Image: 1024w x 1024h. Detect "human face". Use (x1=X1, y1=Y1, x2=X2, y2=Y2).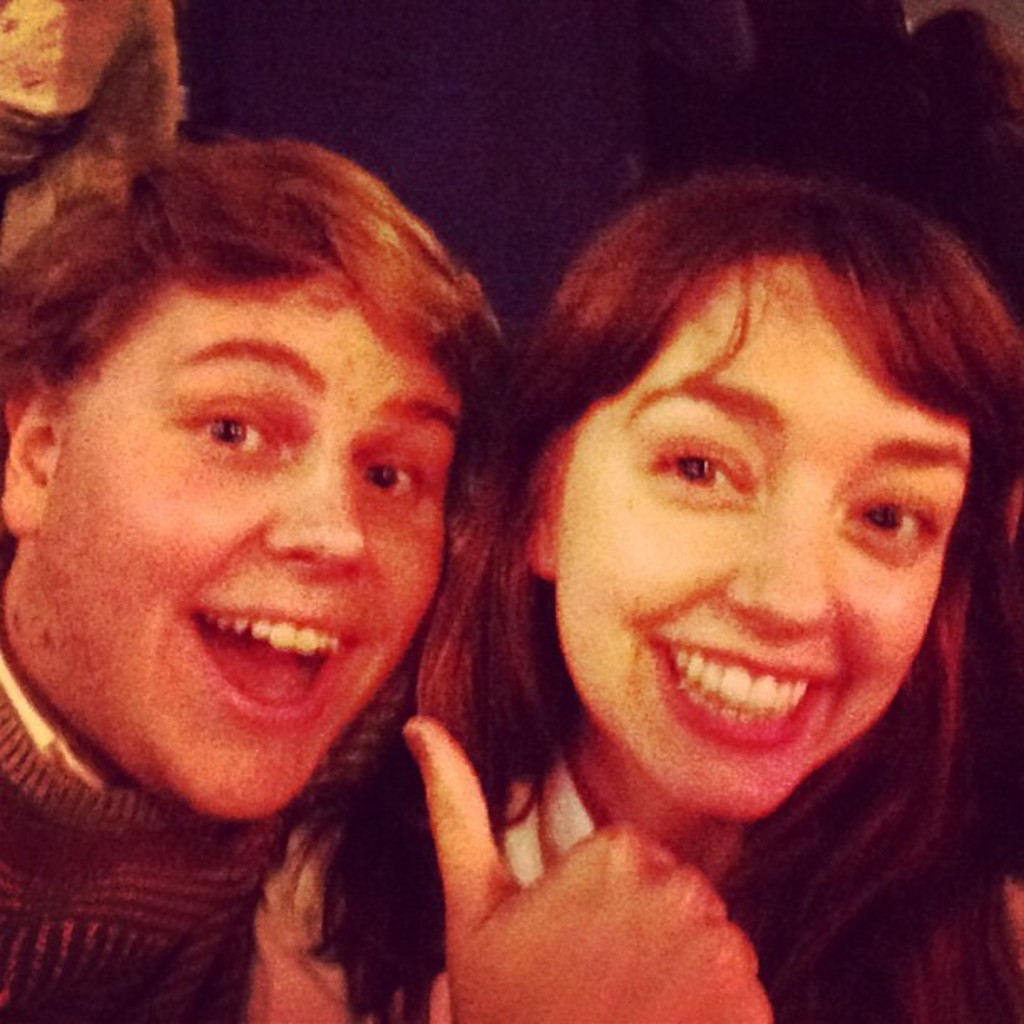
(x1=554, y1=239, x2=969, y2=825).
